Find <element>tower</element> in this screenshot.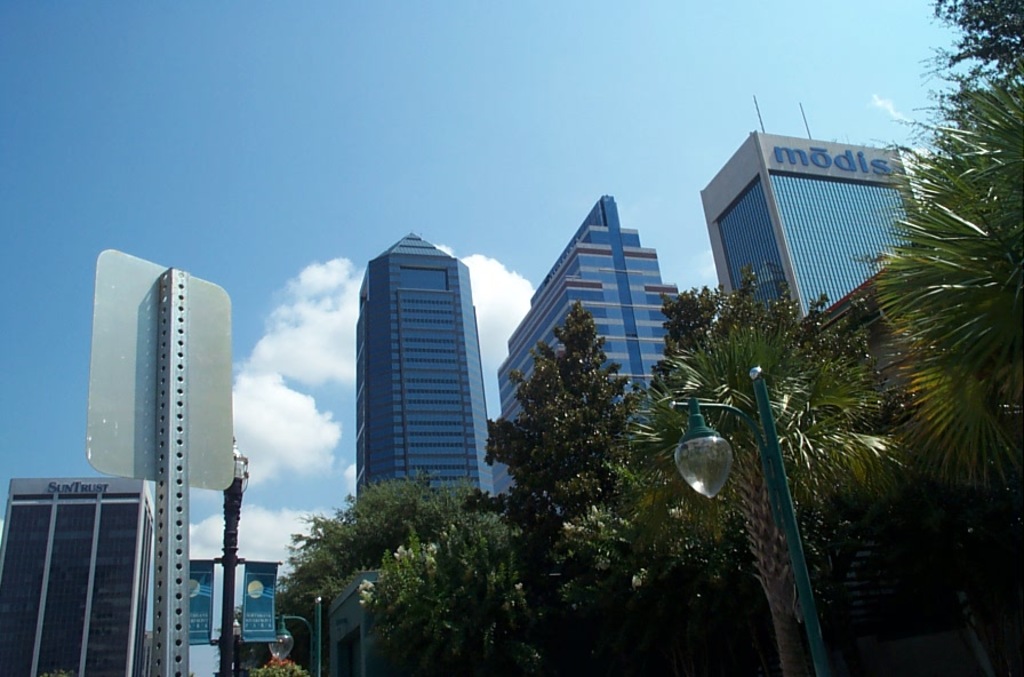
The bounding box for <element>tower</element> is [x1=0, y1=470, x2=159, y2=676].
